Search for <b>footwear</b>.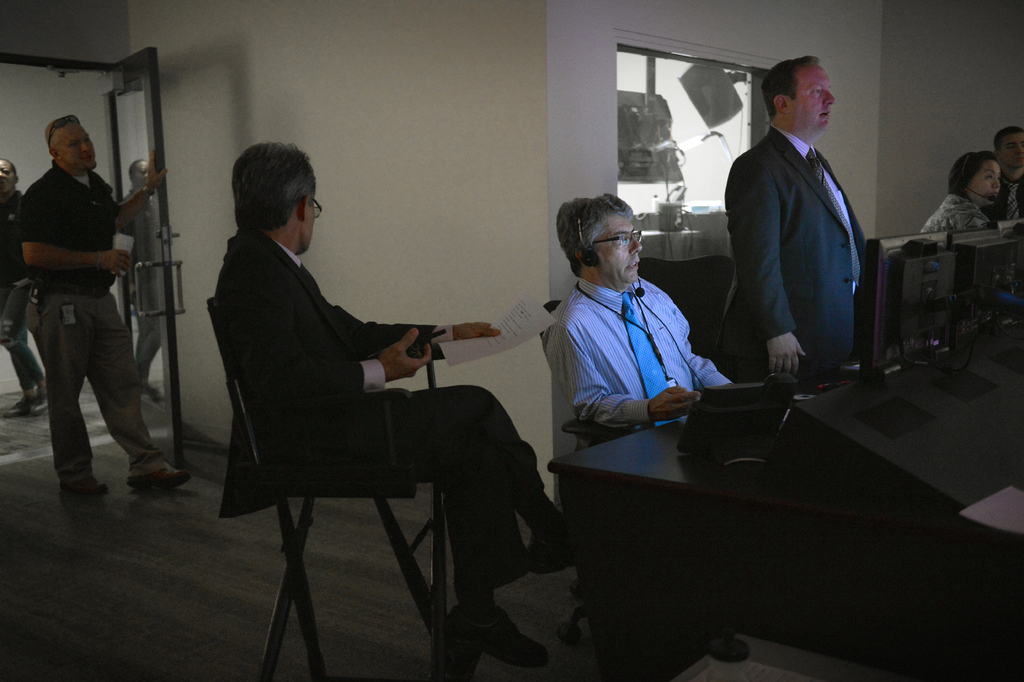
Found at (129,460,189,488).
